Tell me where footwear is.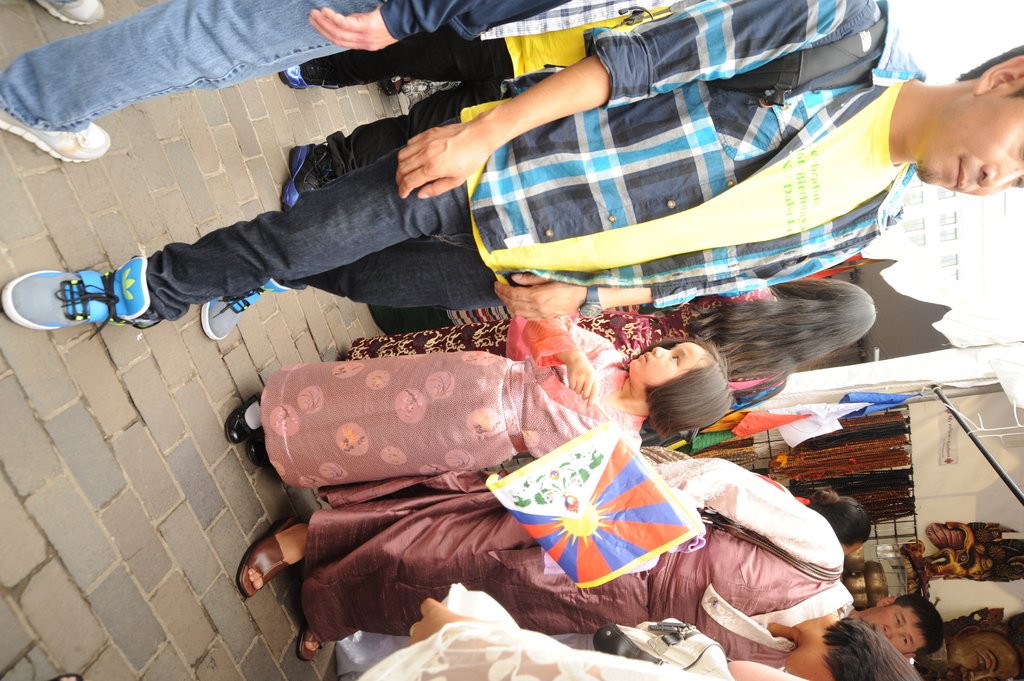
footwear is at x1=279, y1=62, x2=326, y2=90.
